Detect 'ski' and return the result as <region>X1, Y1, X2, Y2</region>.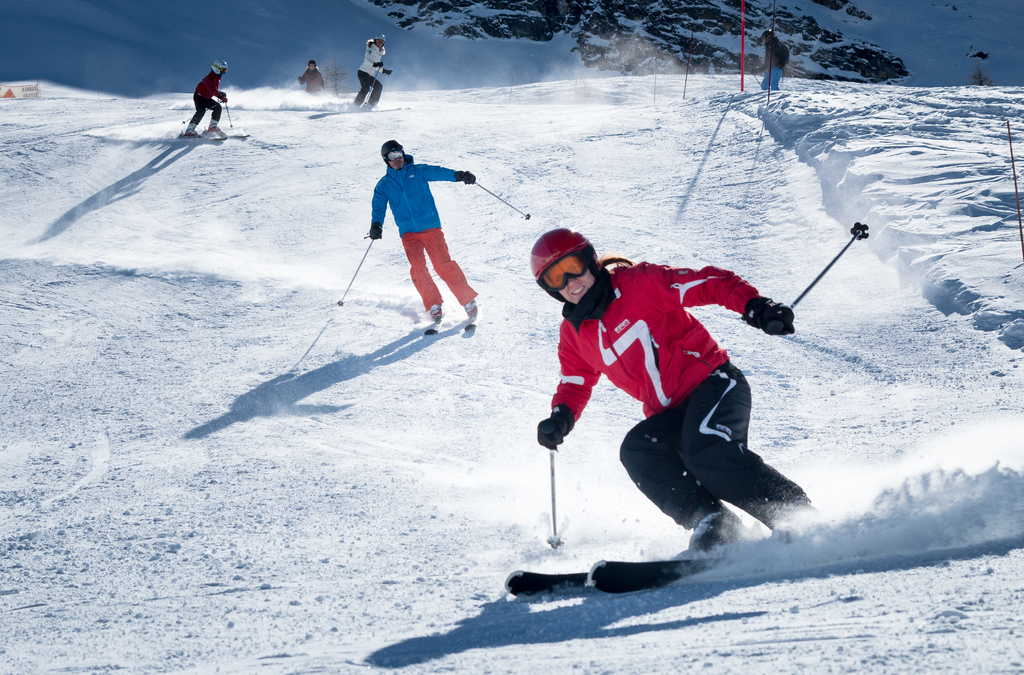
<region>456, 299, 479, 327</region>.
